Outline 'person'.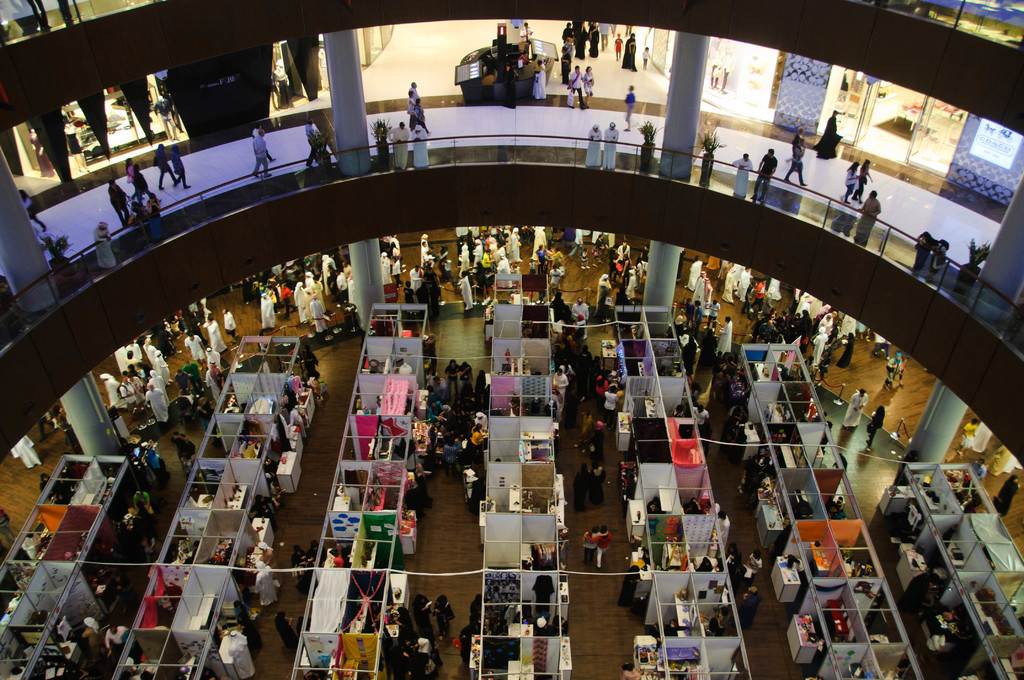
Outline: x1=639, y1=47, x2=650, y2=71.
